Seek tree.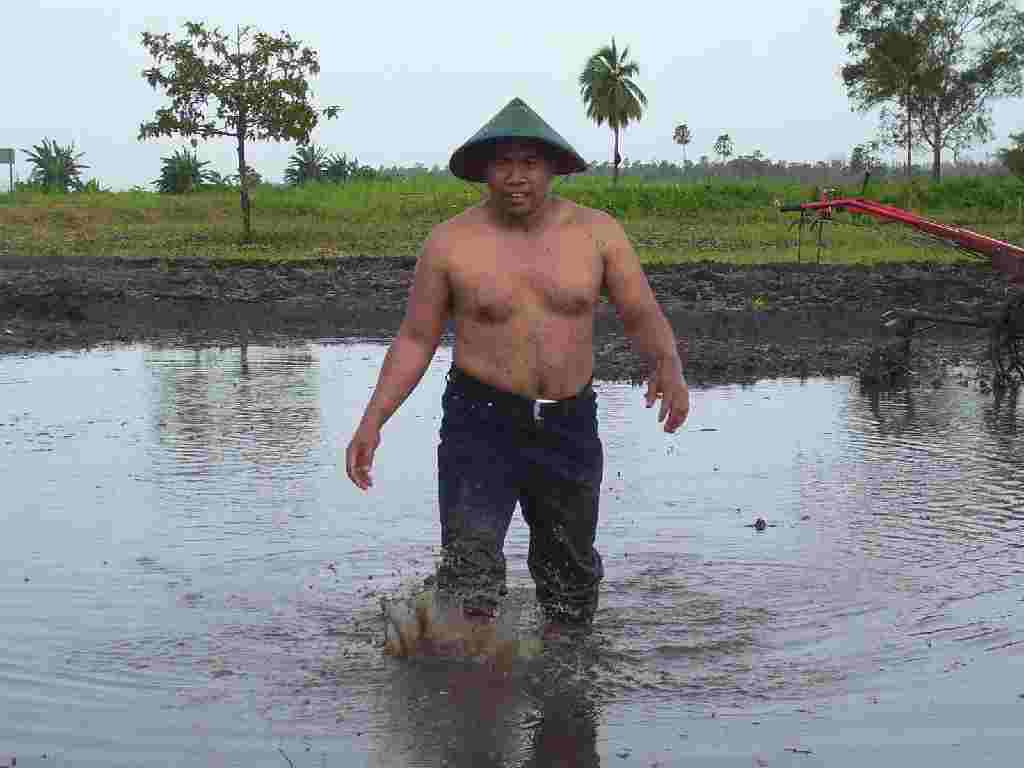
detection(711, 128, 733, 164).
